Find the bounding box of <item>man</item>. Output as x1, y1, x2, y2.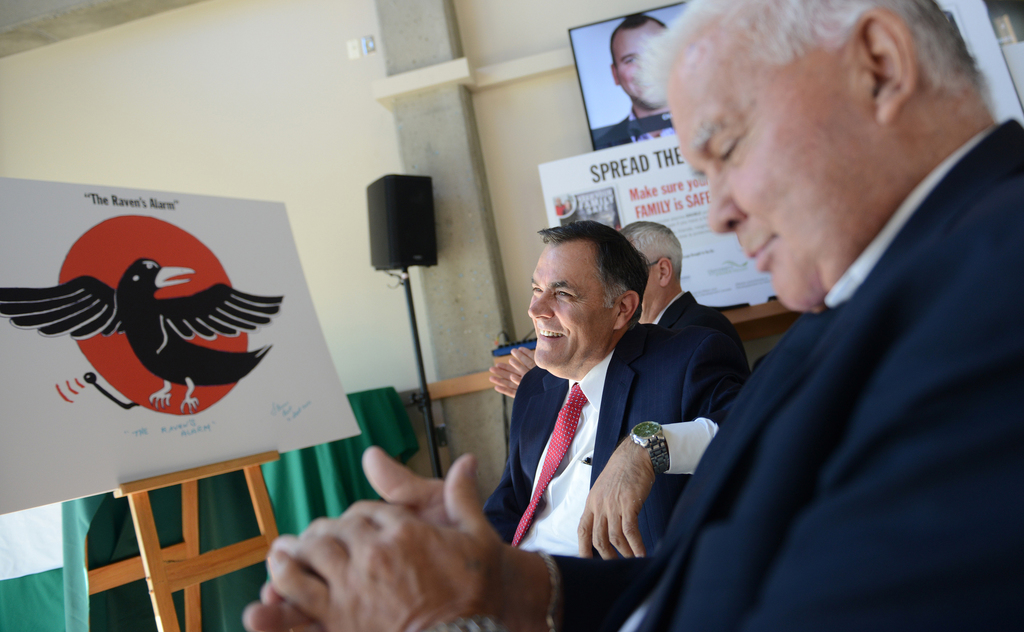
478, 216, 757, 550.
